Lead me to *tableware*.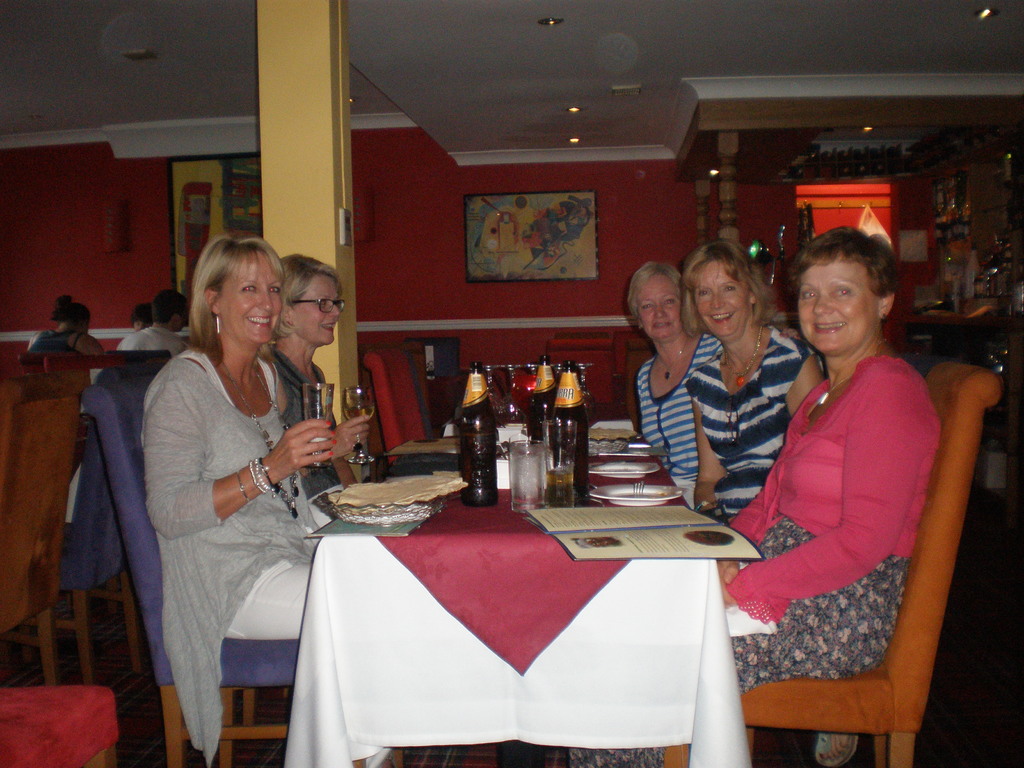
Lead to <box>341,385,381,468</box>.
